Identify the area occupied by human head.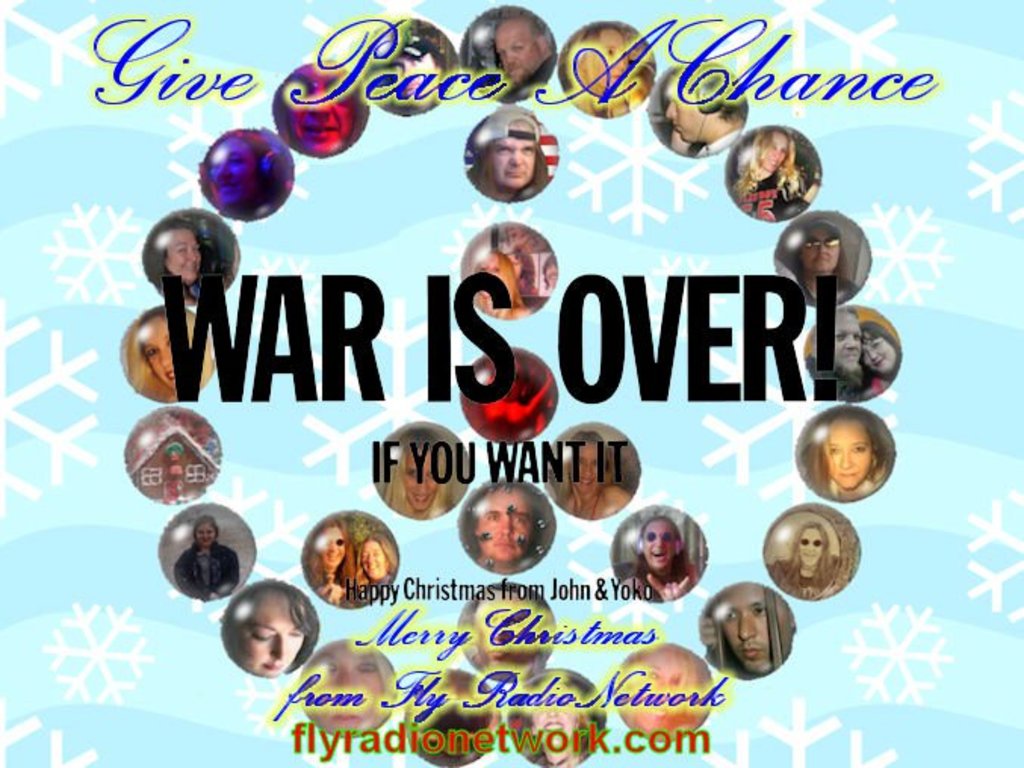
Area: bbox=(306, 525, 352, 568).
